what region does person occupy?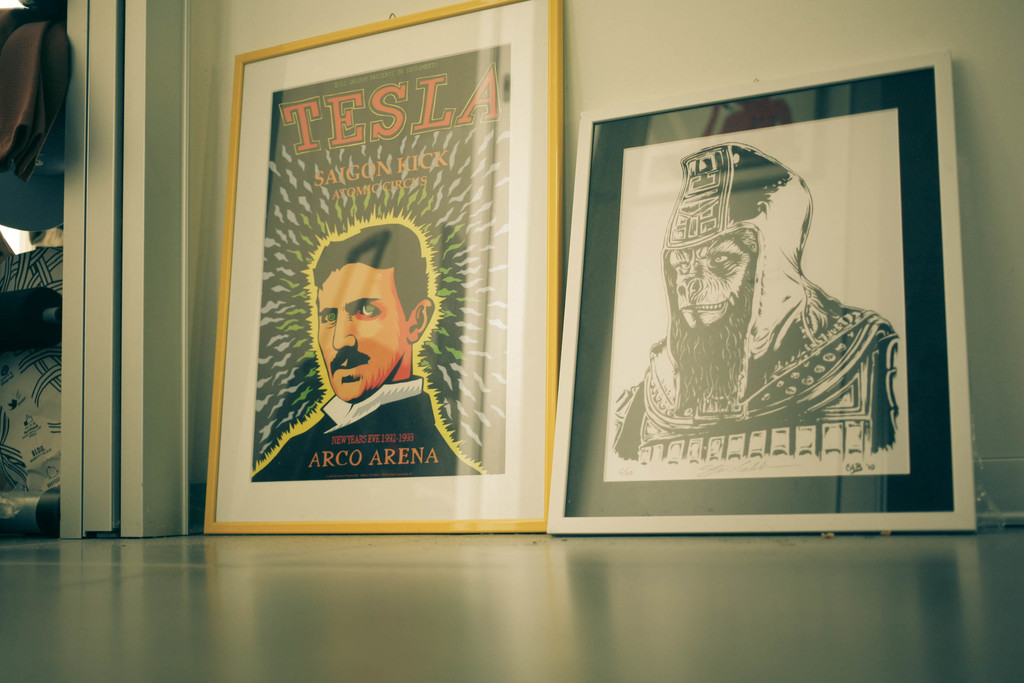
(x1=610, y1=142, x2=897, y2=466).
